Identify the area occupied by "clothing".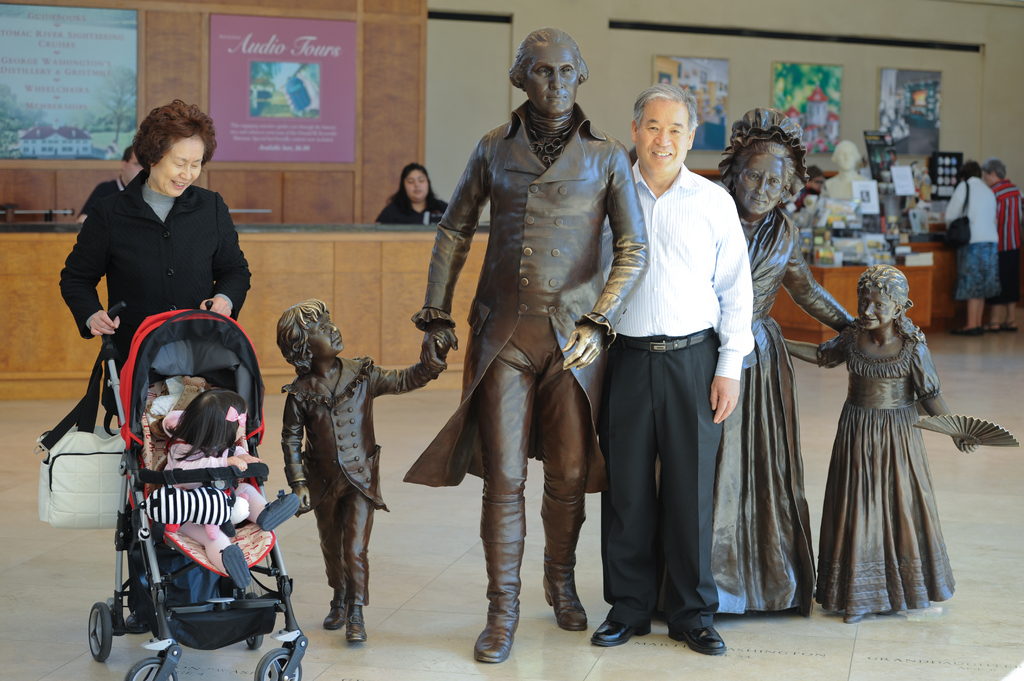
Area: bbox=[598, 159, 751, 634].
